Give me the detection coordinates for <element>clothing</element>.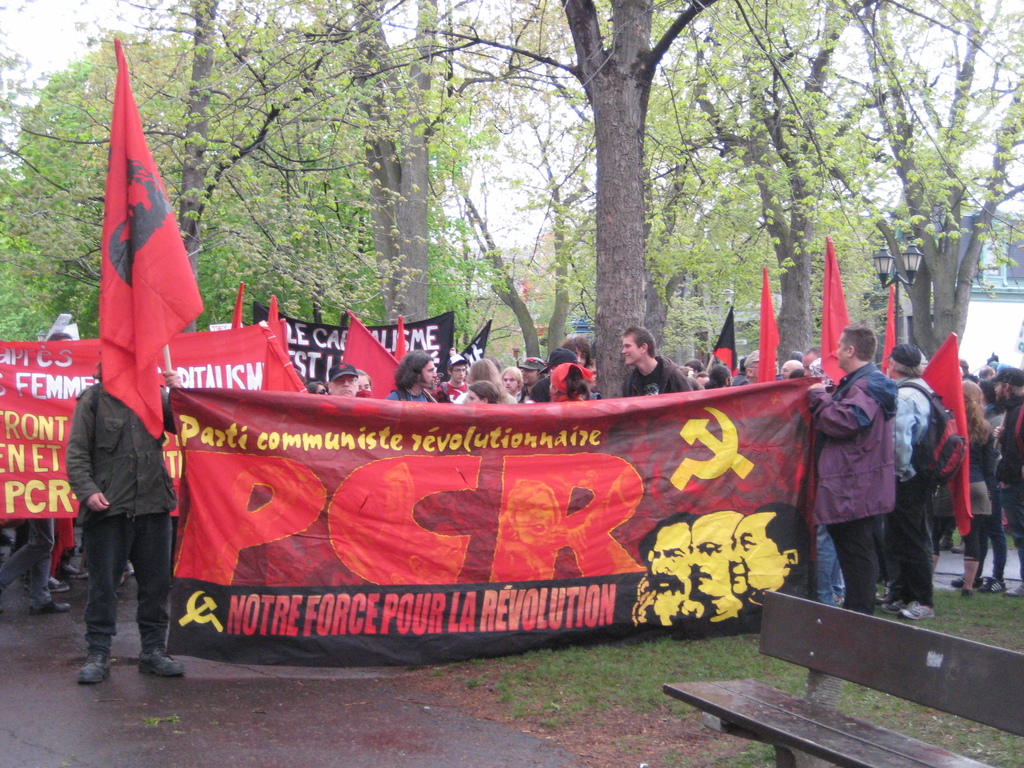
(left=806, top=358, right=891, bottom=630).
